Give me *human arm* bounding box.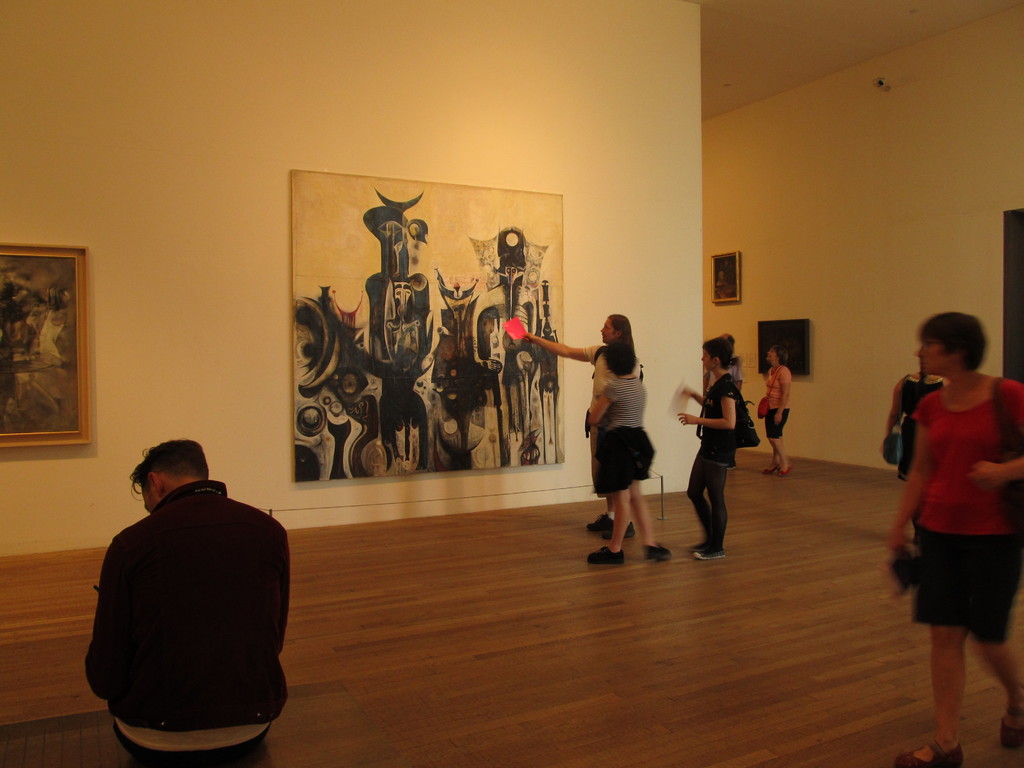
523, 326, 605, 373.
